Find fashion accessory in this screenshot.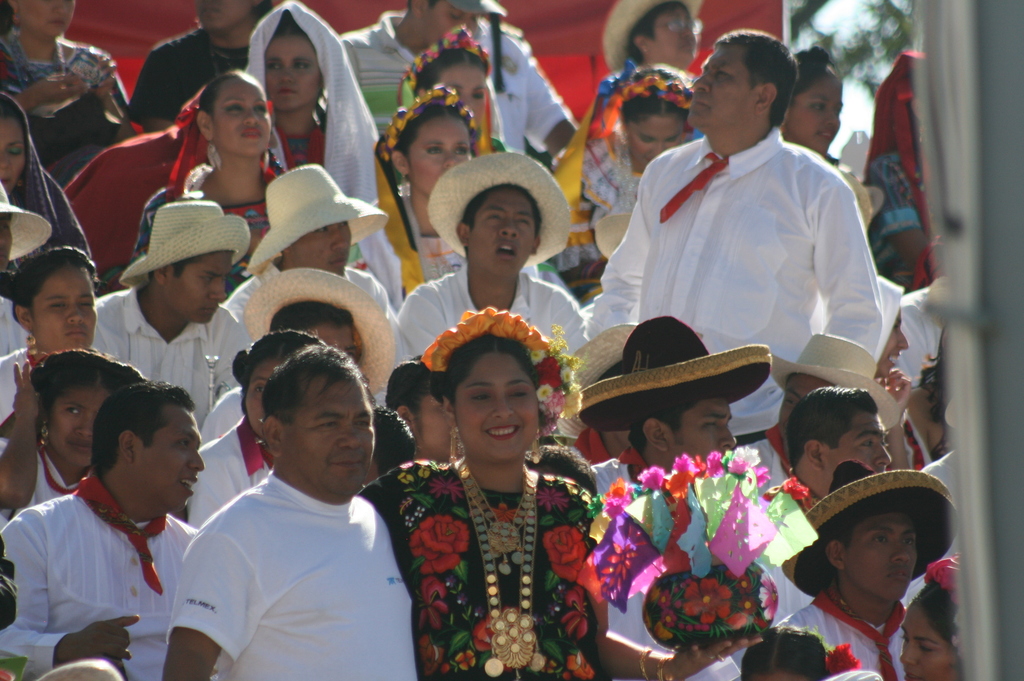
The bounding box for fashion accessory is detection(770, 332, 905, 433).
